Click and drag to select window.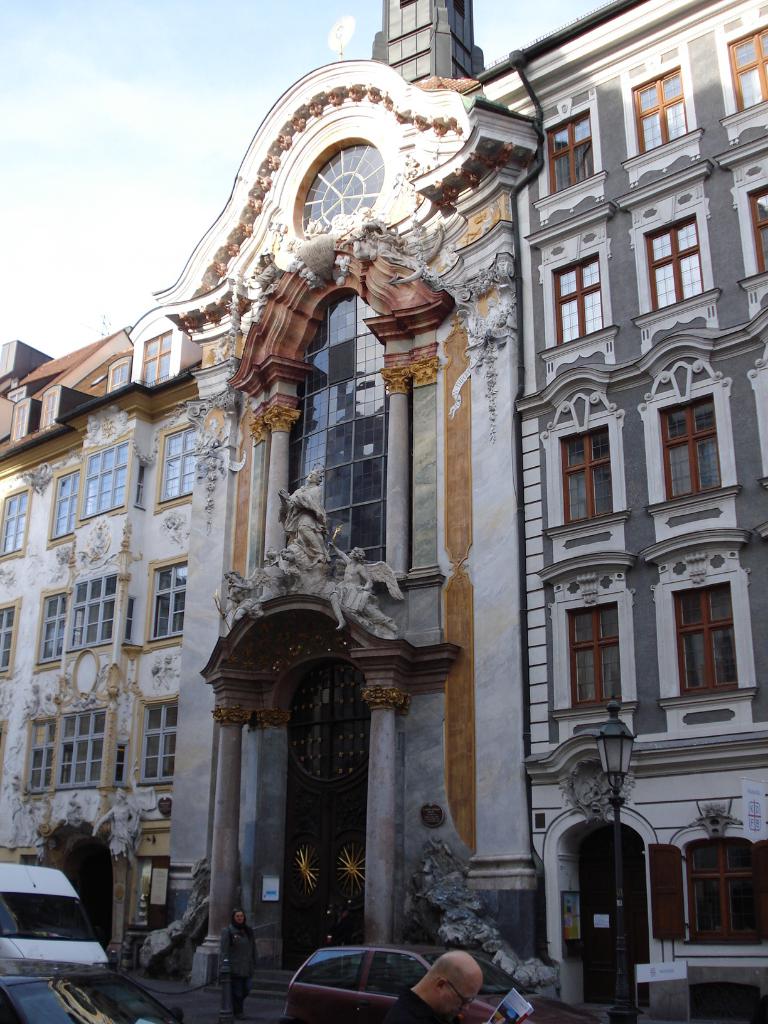
Selection: crop(630, 61, 691, 156).
